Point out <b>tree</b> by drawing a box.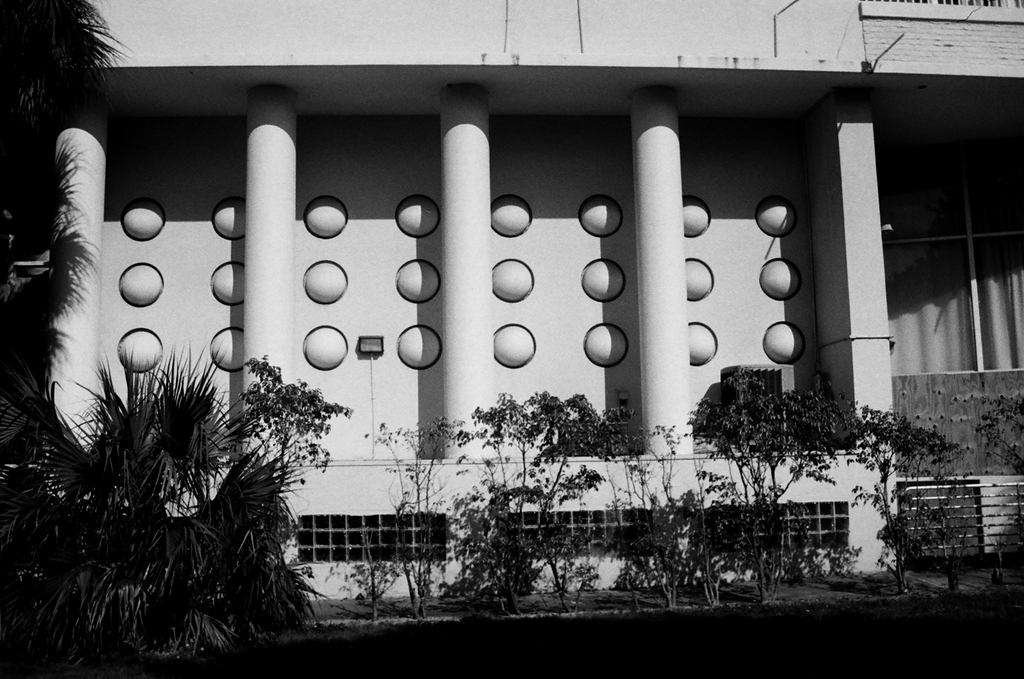
<region>0, 0, 312, 678</region>.
